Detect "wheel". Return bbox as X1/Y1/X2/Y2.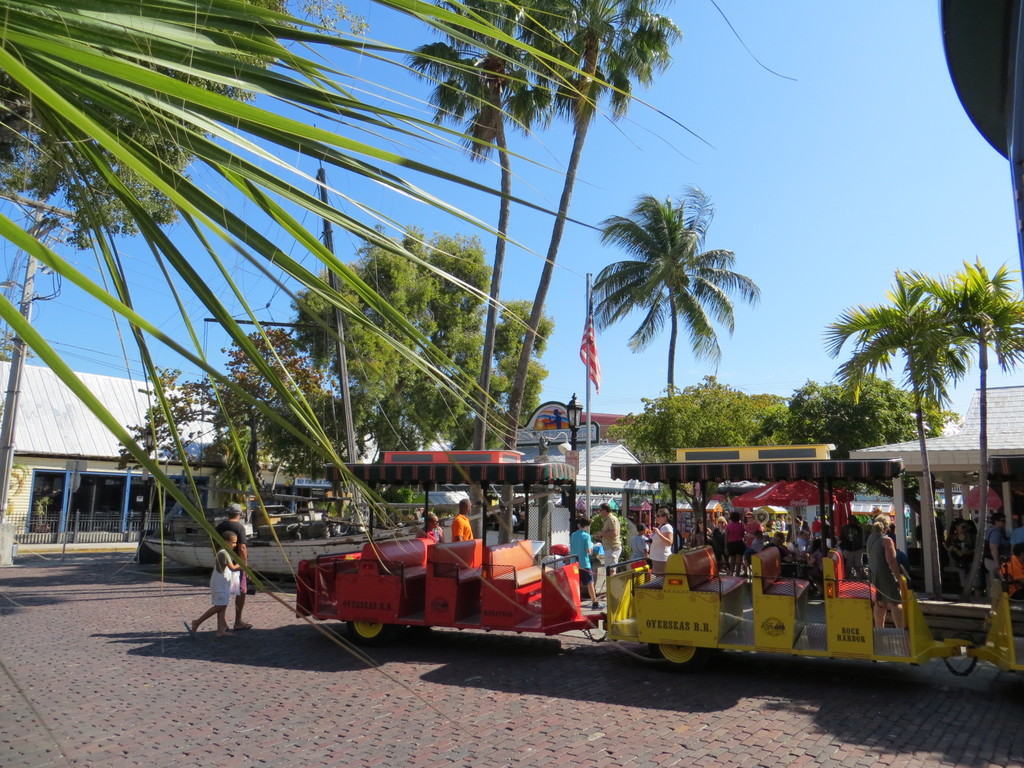
346/620/394/646.
